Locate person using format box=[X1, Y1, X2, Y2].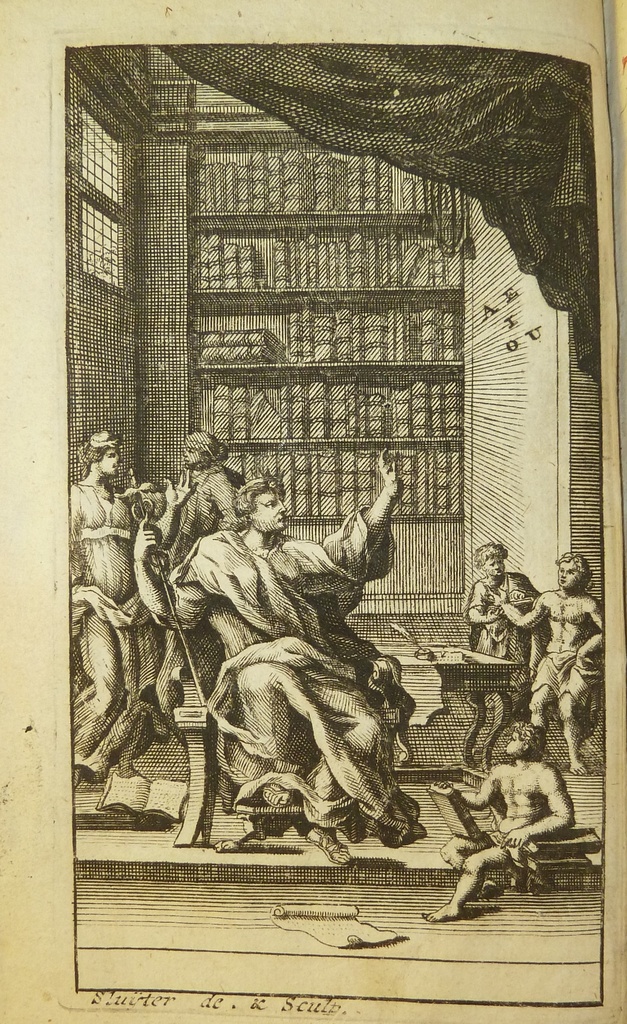
box=[70, 428, 196, 776].
